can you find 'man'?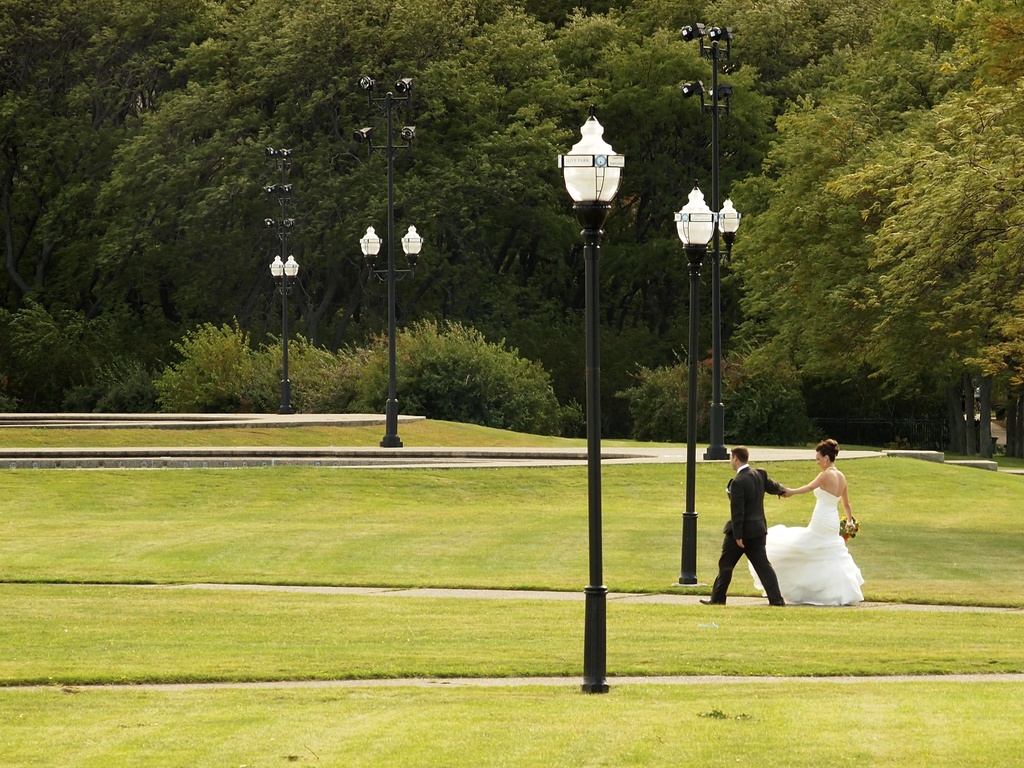
Yes, bounding box: region(725, 449, 796, 609).
